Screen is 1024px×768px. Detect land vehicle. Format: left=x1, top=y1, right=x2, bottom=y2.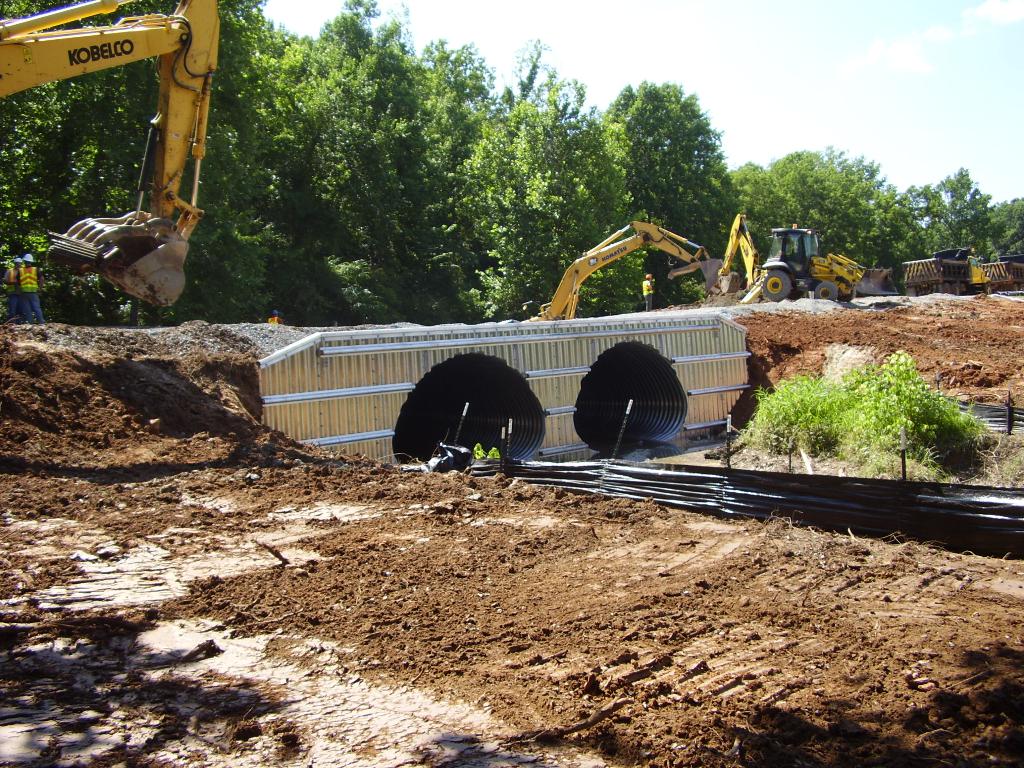
left=532, top=221, right=708, bottom=318.
